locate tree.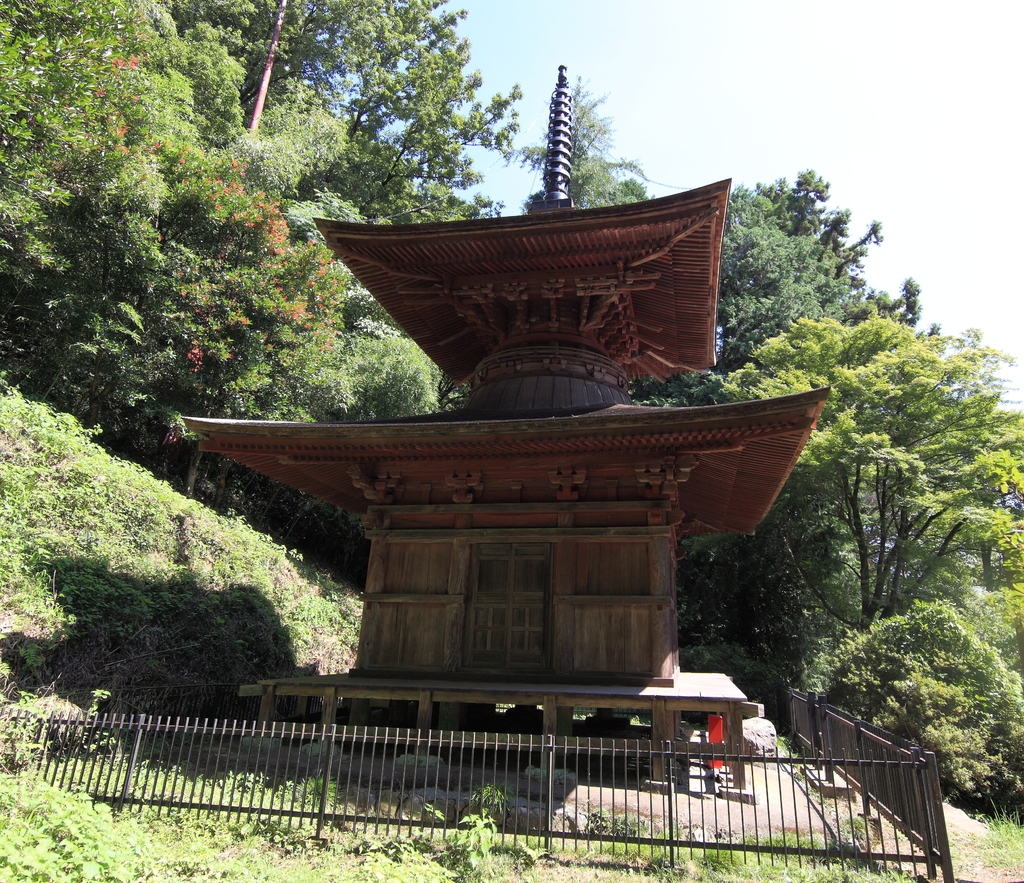
Bounding box: 714, 322, 1023, 629.
